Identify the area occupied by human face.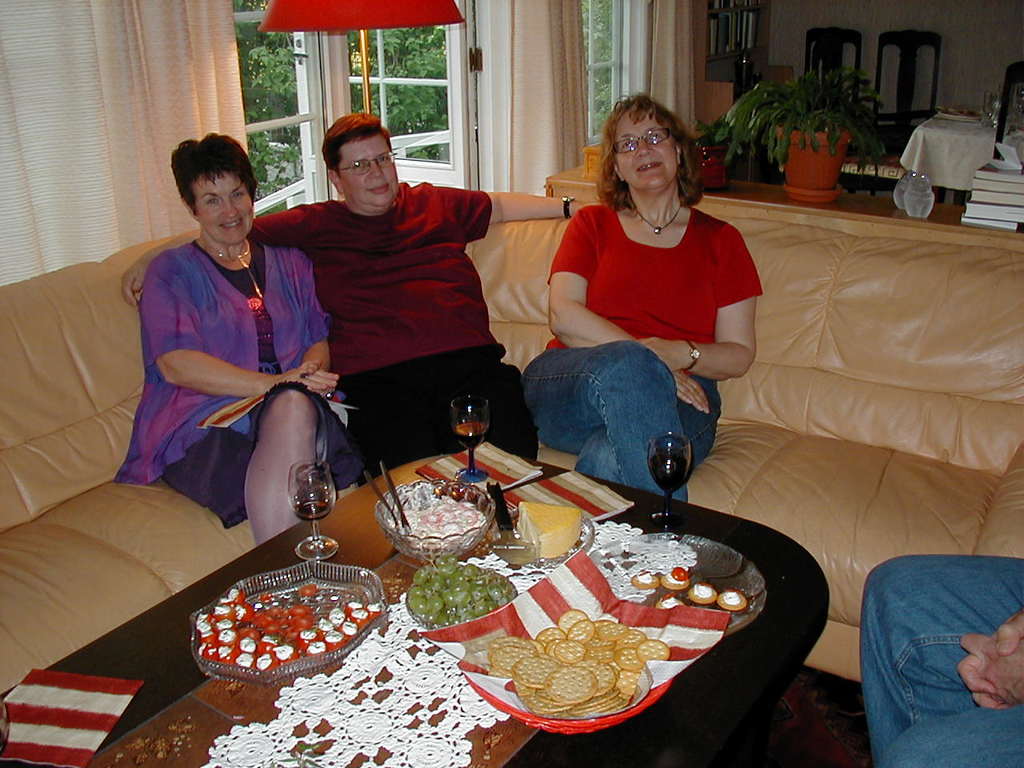
Area: (337, 138, 402, 206).
